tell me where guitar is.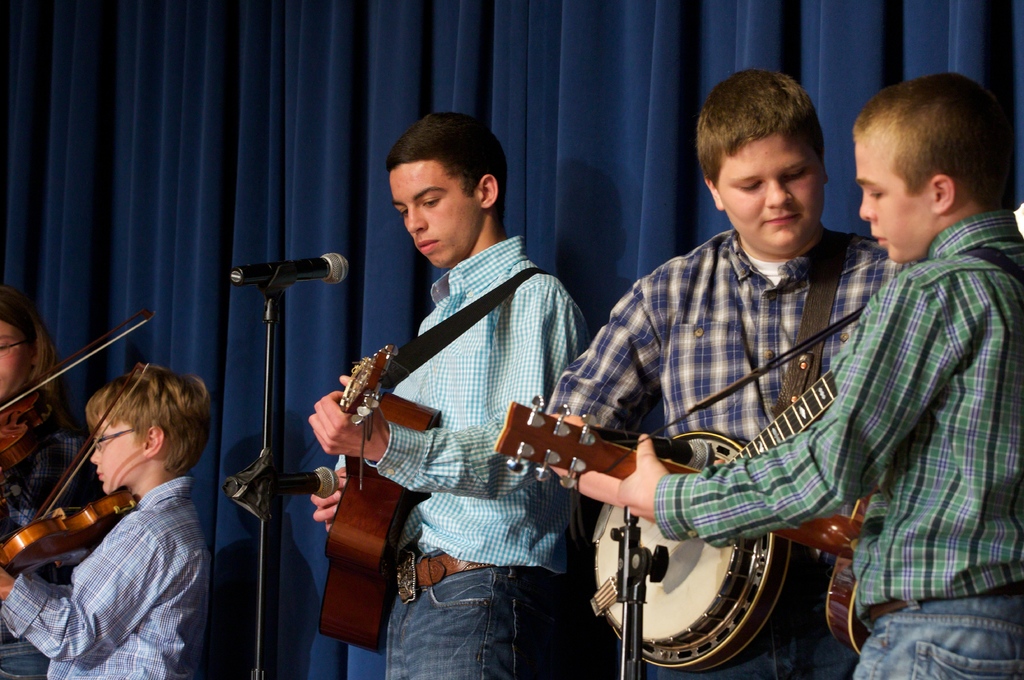
guitar is at 589 349 859 679.
